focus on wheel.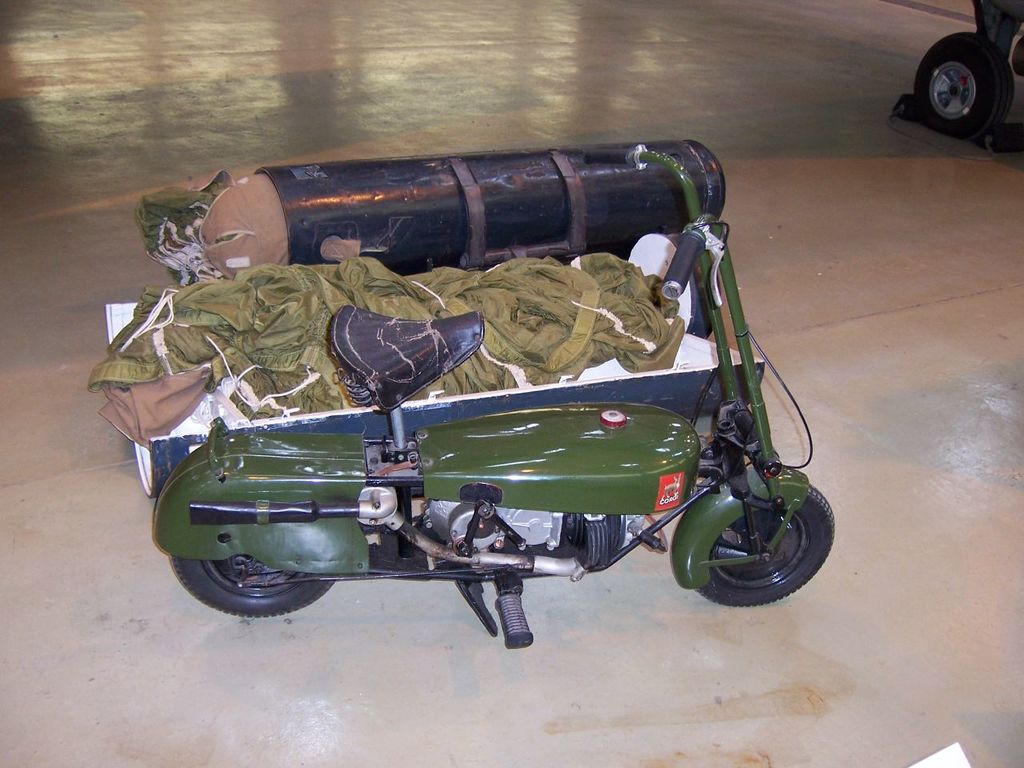
Focused at x1=174 y1=554 x2=342 y2=620.
